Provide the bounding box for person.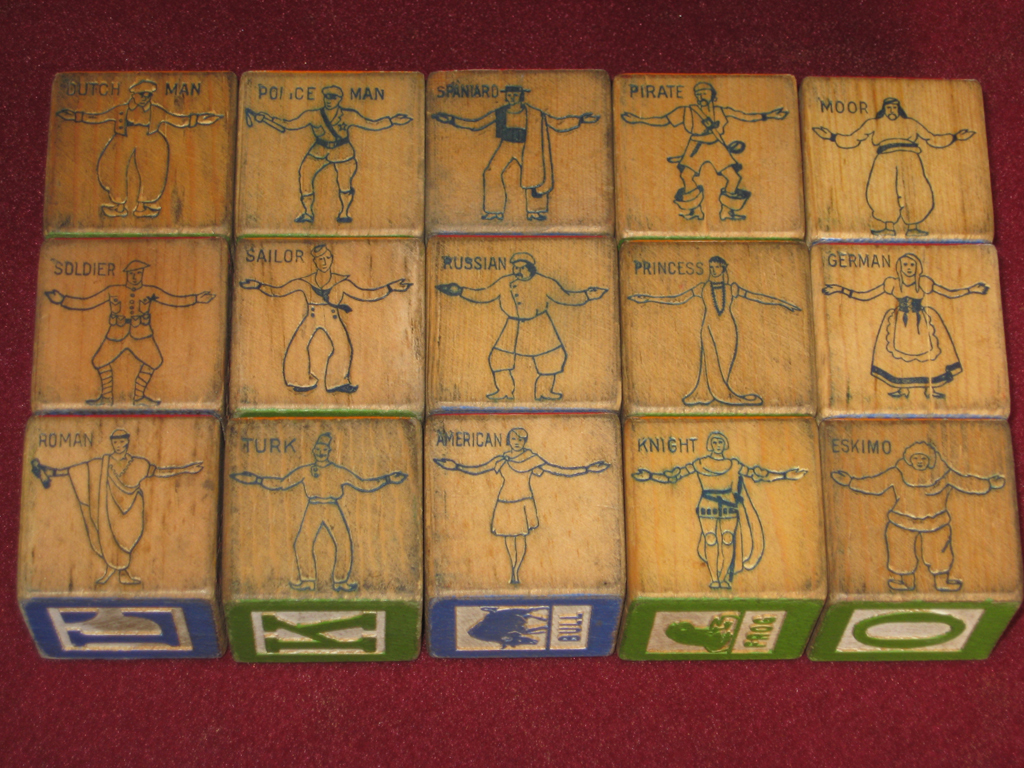
[left=229, top=431, right=407, bottom=589].
